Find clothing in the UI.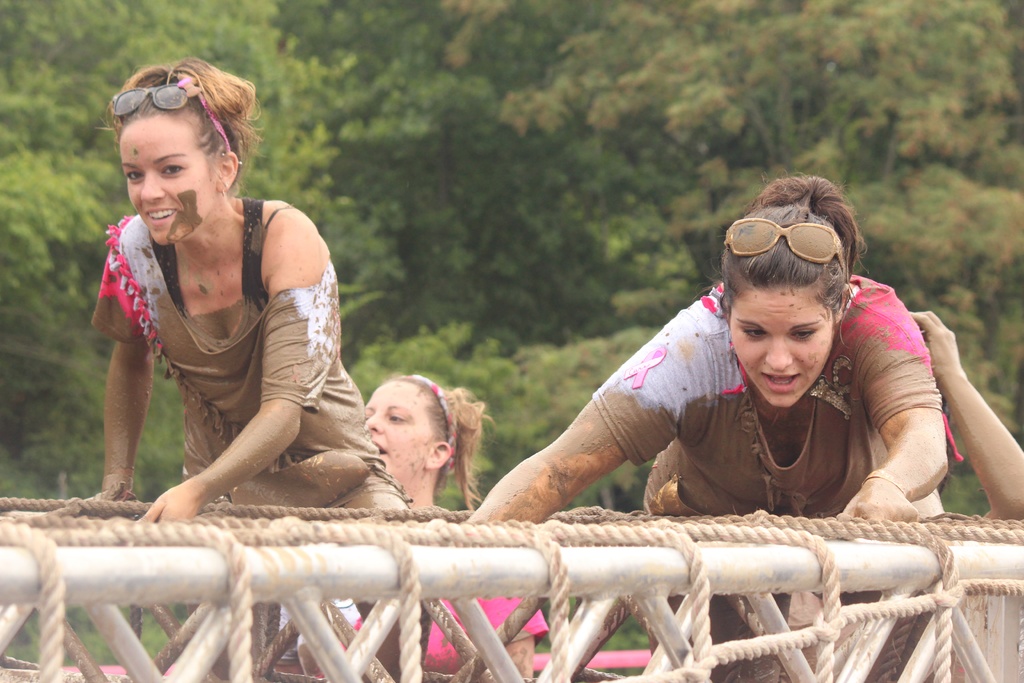
UI element at (103, 165, 335, 516).
